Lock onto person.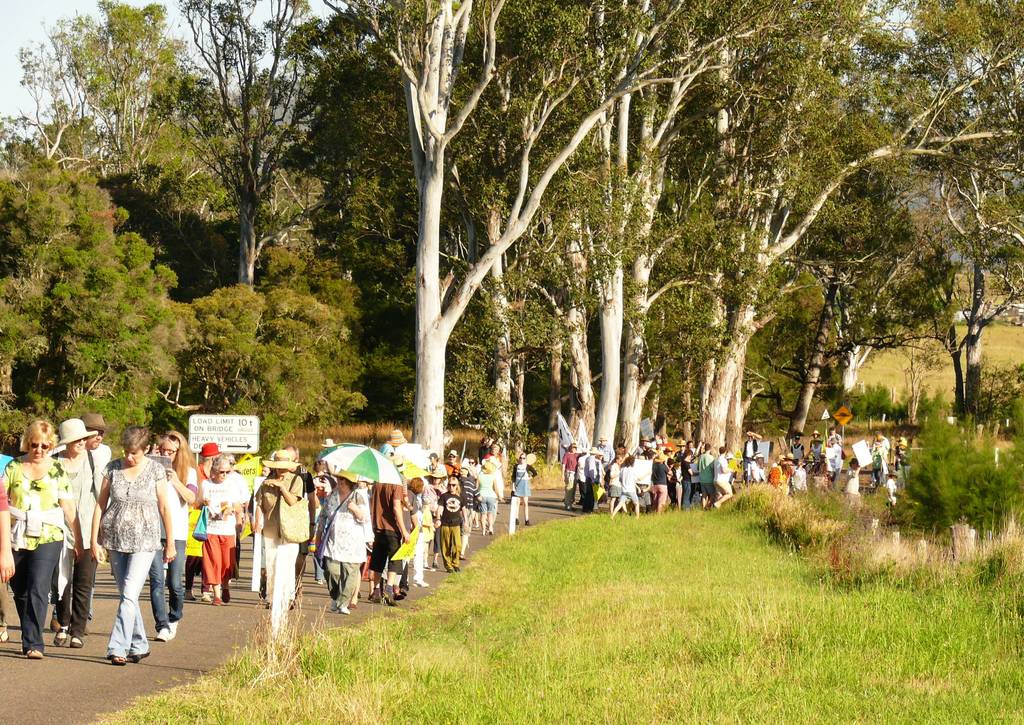
Locked: [left=820, top=432, right=845, bottom=483].
